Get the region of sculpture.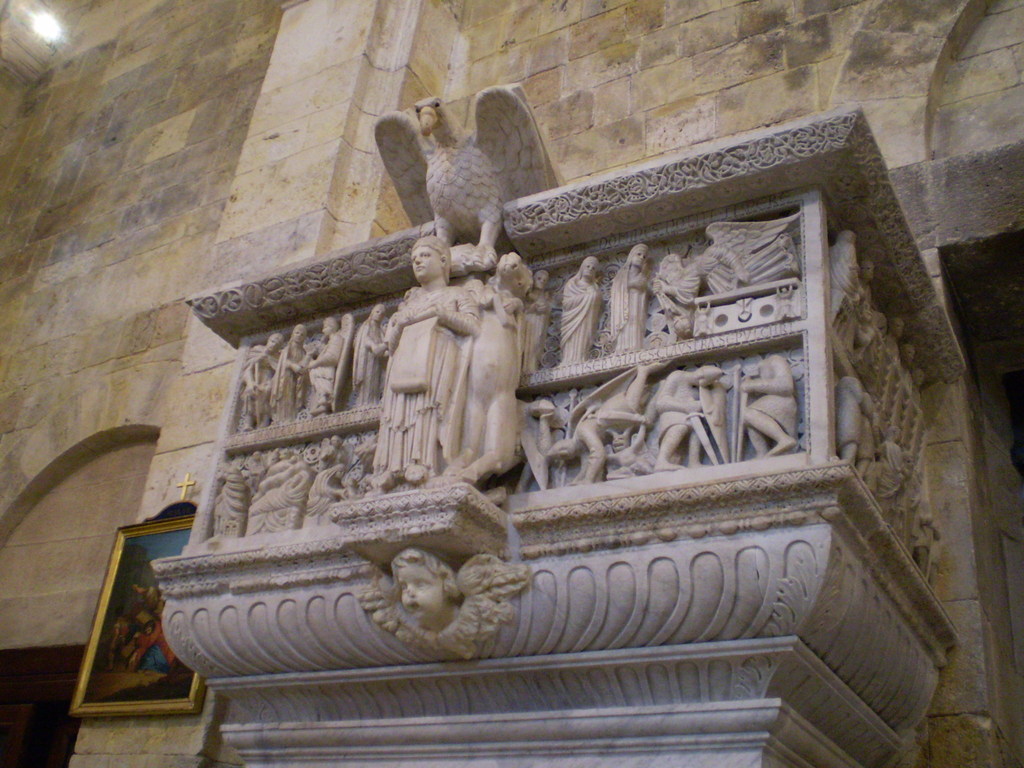
(876, 319, 921, 460).
